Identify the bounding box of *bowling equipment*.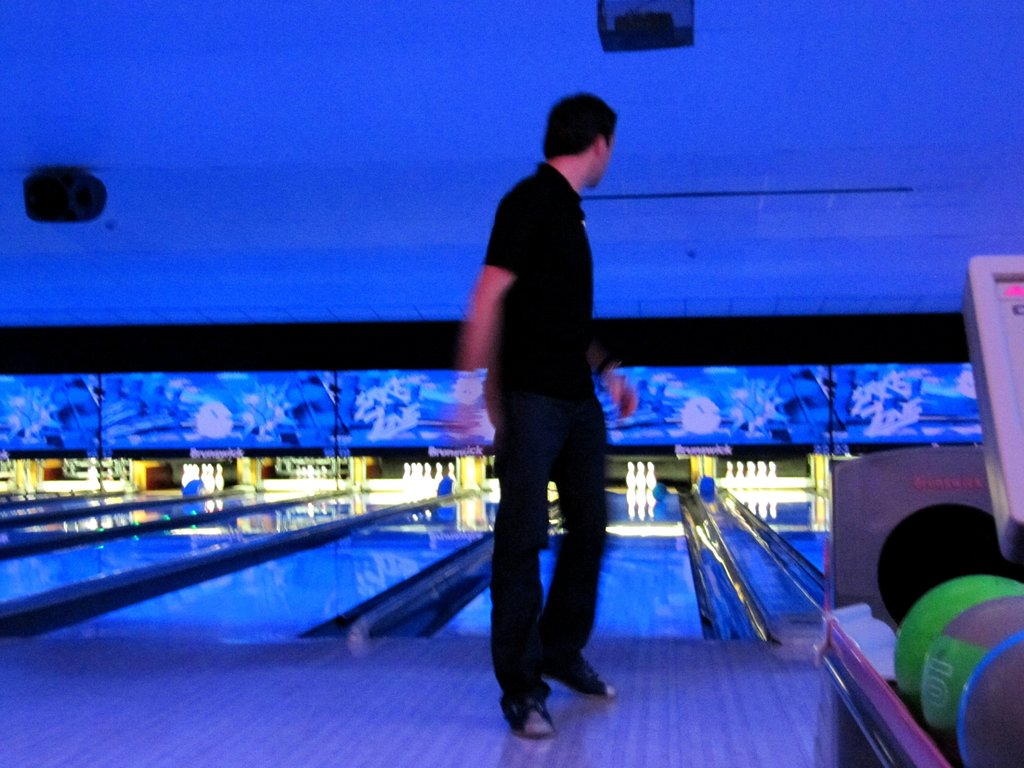
l=637, t=463, r=648, b=494.
